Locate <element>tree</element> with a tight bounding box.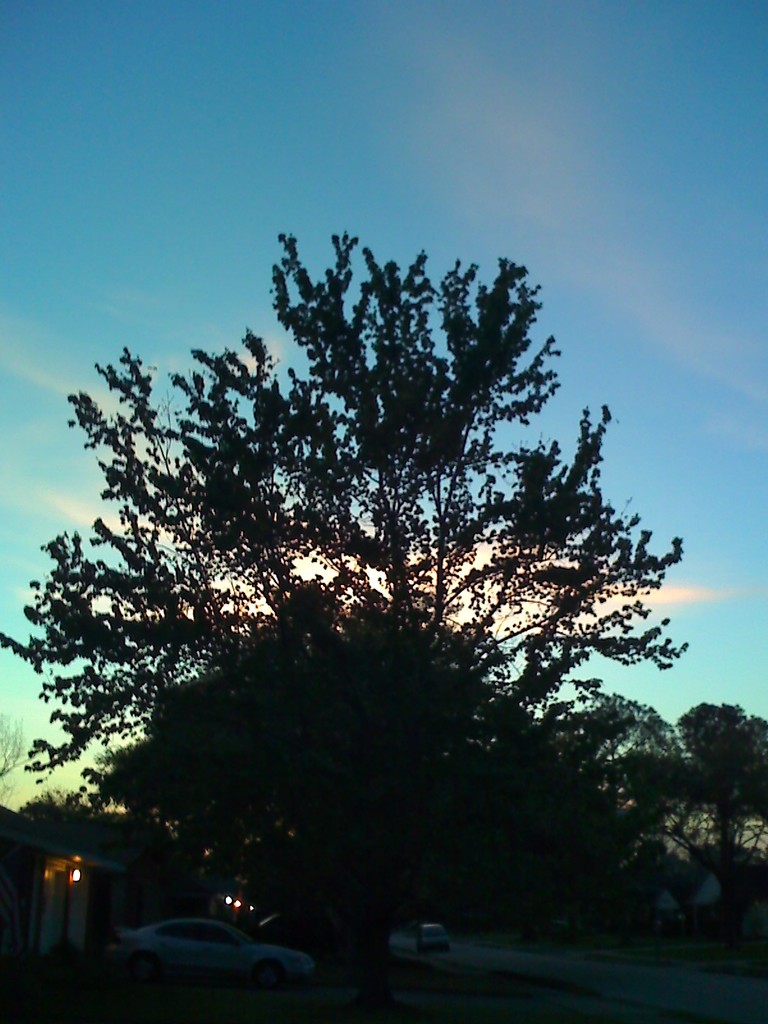
locate(25, 181, 696, 948).
